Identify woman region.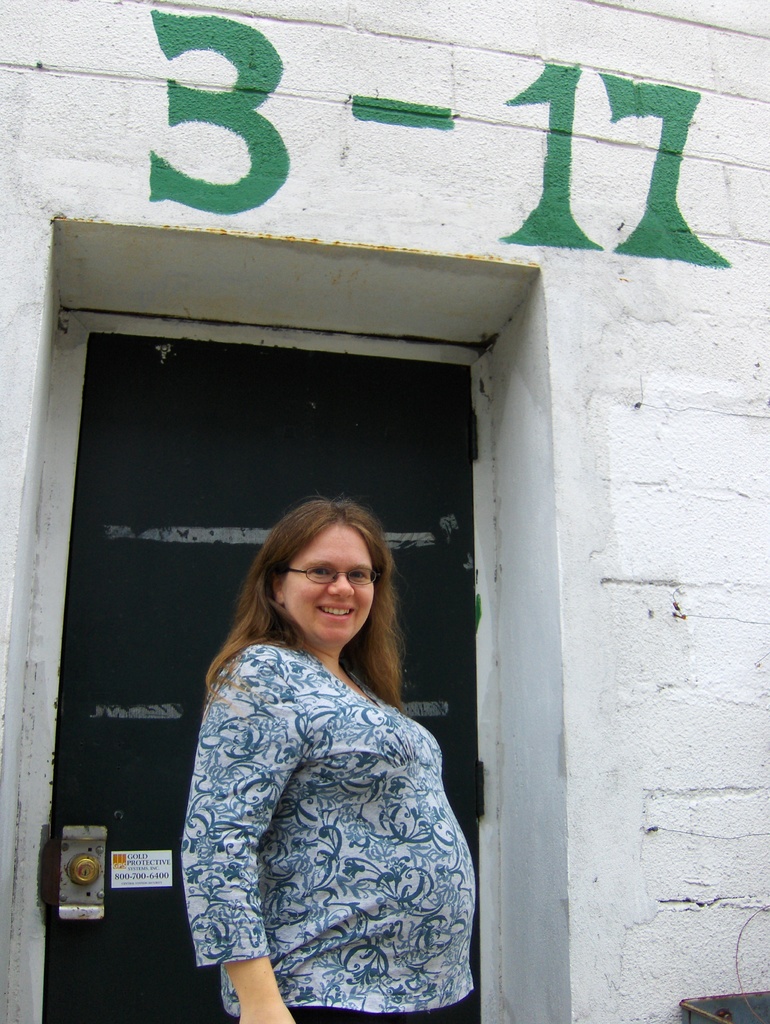
Region: 167,447,485,1023.
